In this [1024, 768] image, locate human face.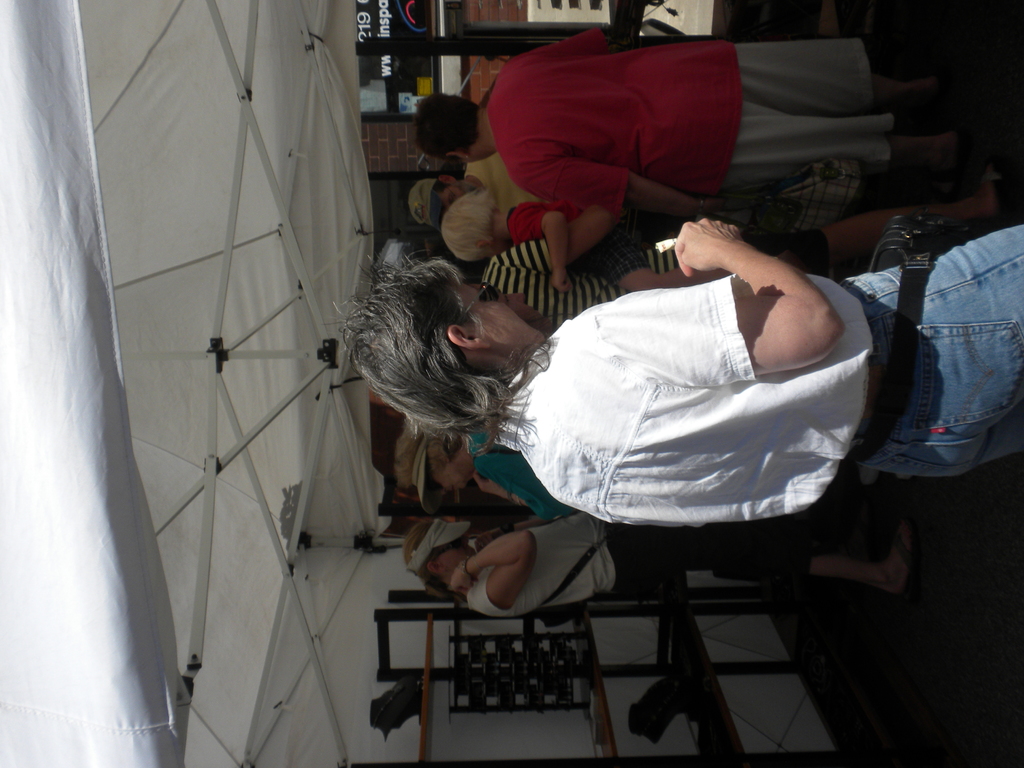
Bounding box: locate(464, 280, 553, 349).
